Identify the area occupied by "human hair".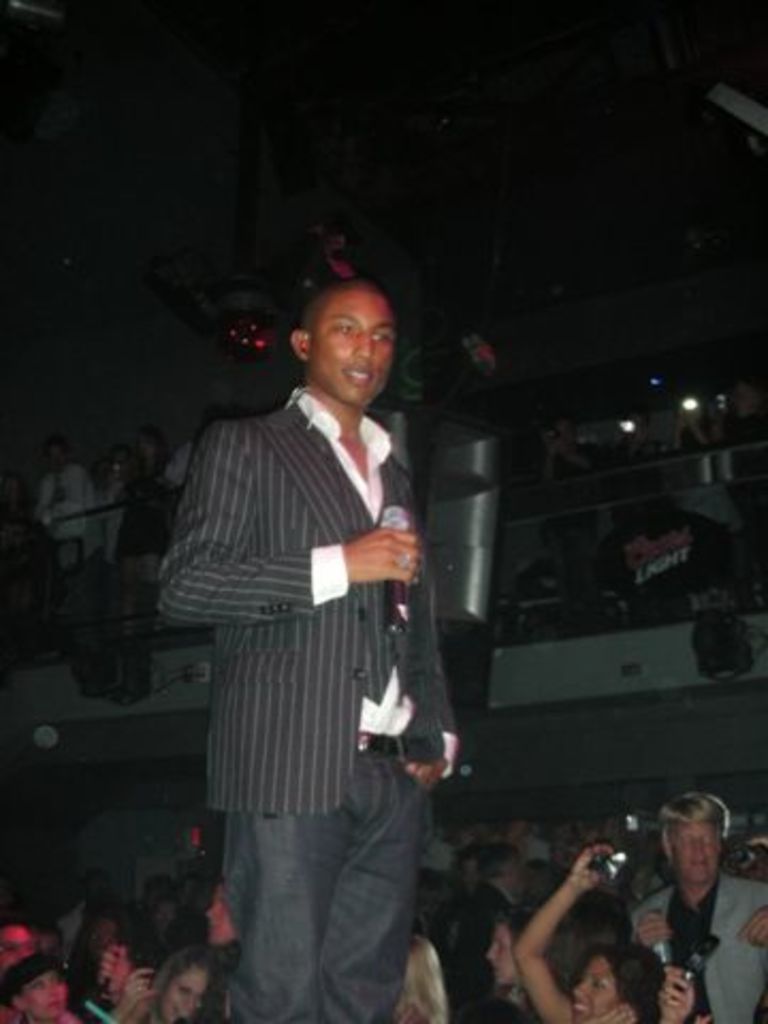
Area: select_region(501, 911, 585, 990).
